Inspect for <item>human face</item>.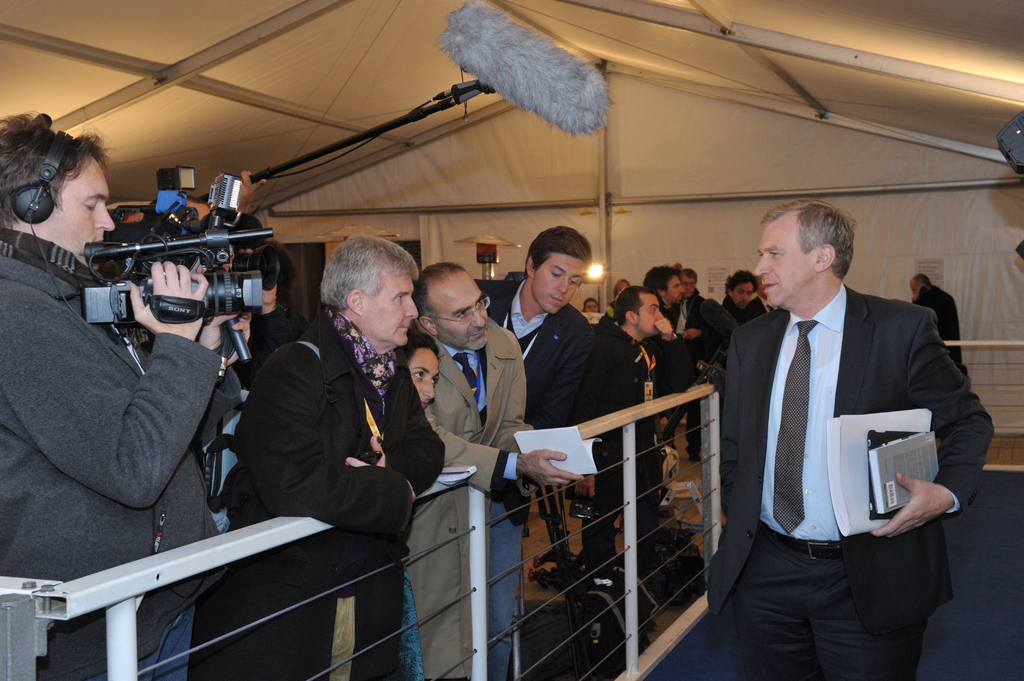
Inspection: x1=531, y1=253, x2=583, y2=311.
